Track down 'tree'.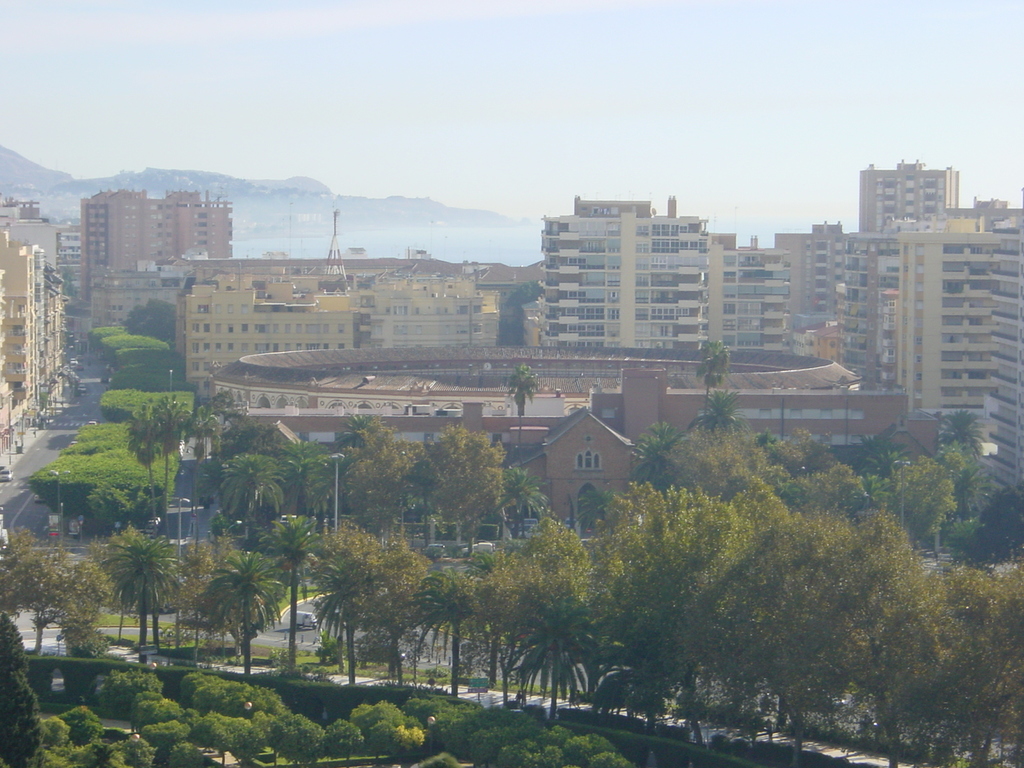
Tracked to region(278, 438, 340, 515).
